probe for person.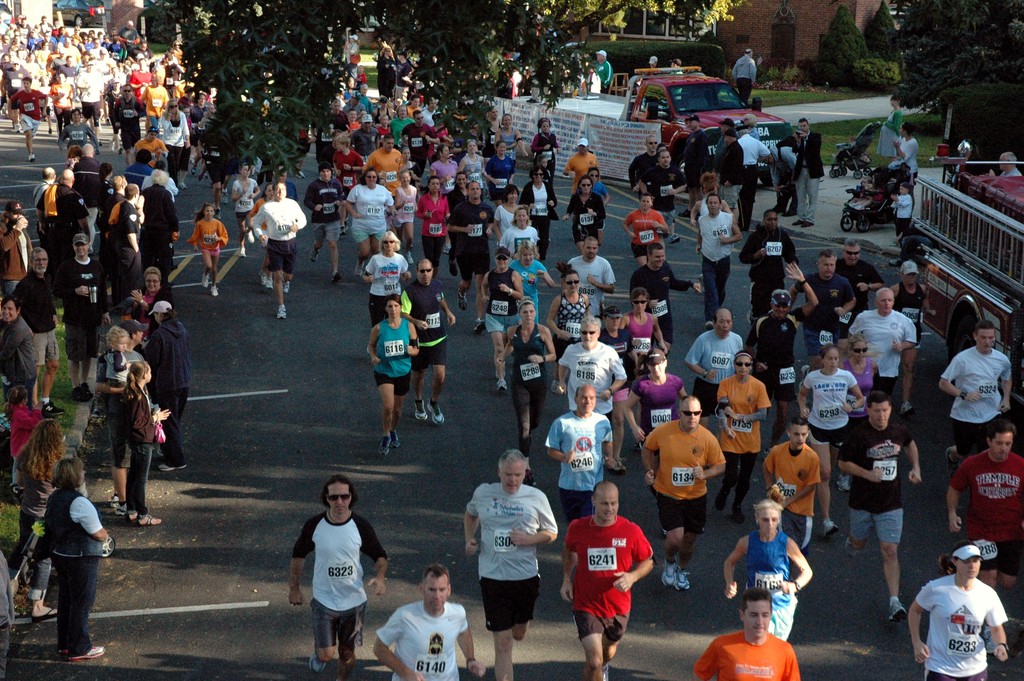
Probe result: detection(766, 423, 821, 549).
